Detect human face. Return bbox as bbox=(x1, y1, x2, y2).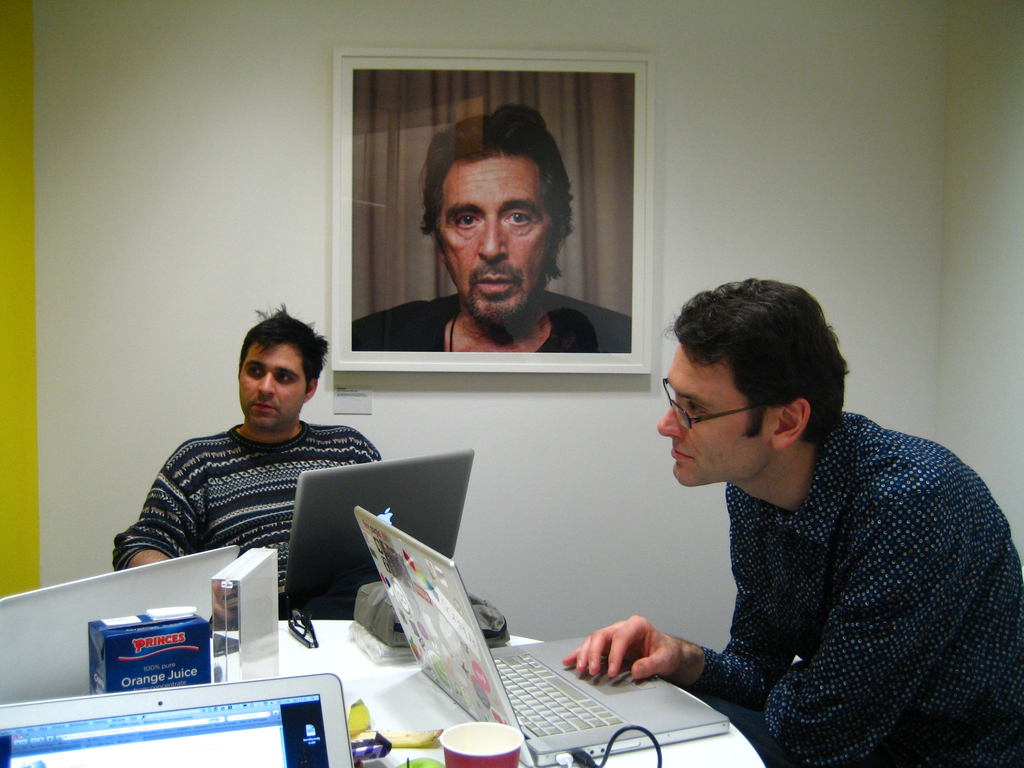
bbox=(429, 152, 563, 324).
